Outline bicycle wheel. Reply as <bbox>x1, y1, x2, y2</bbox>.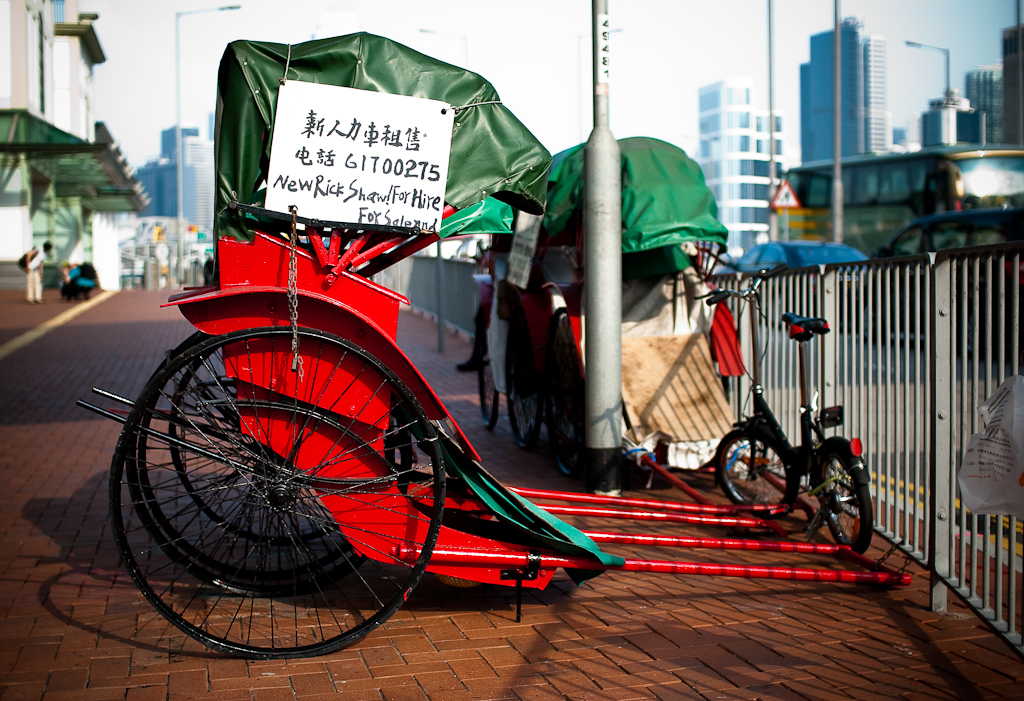
<bbox>124, 336, 370, 599</bbox>.
